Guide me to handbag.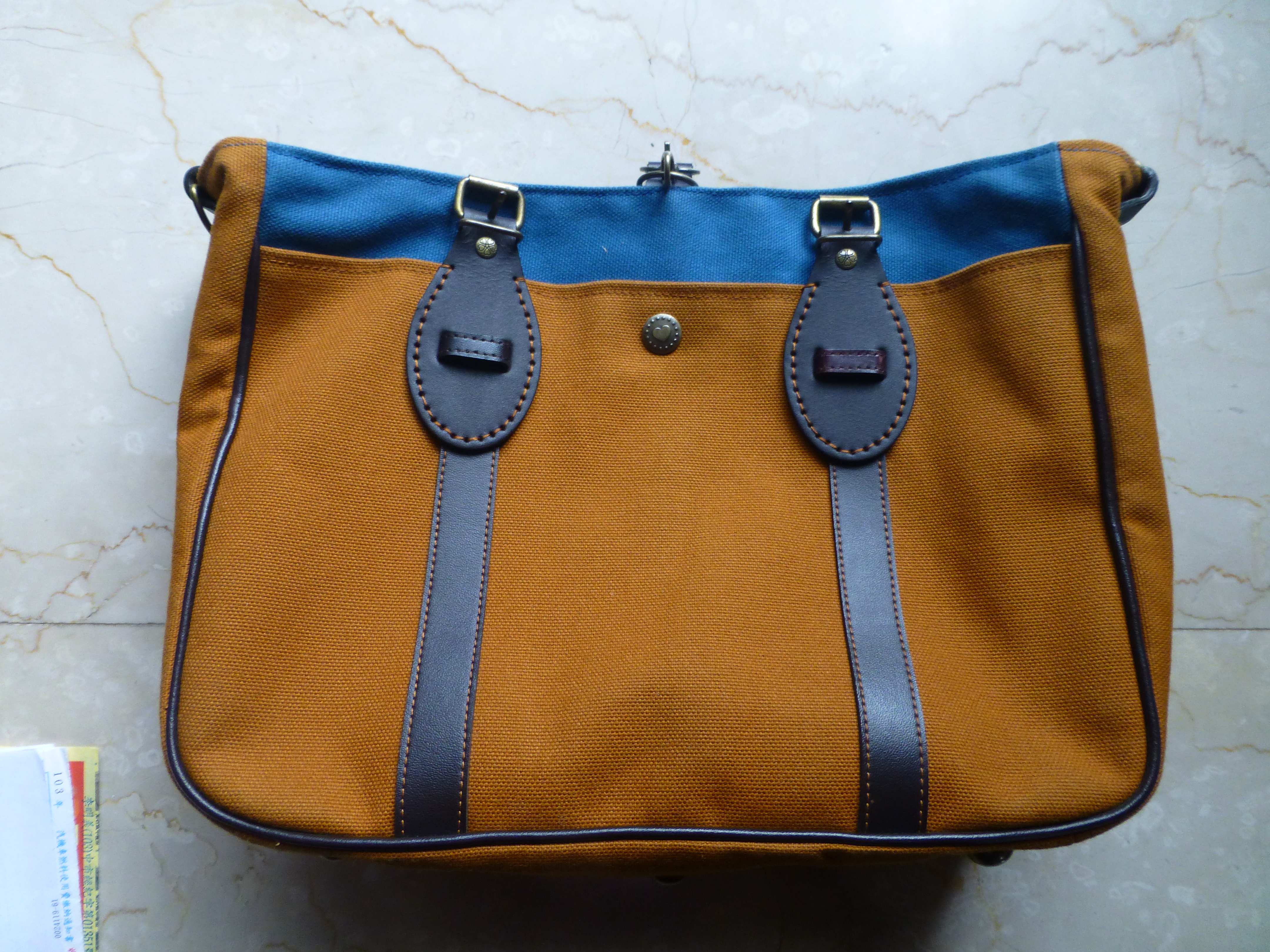
Guidance: x1=47 y1=40 x2=345 y2=261.
